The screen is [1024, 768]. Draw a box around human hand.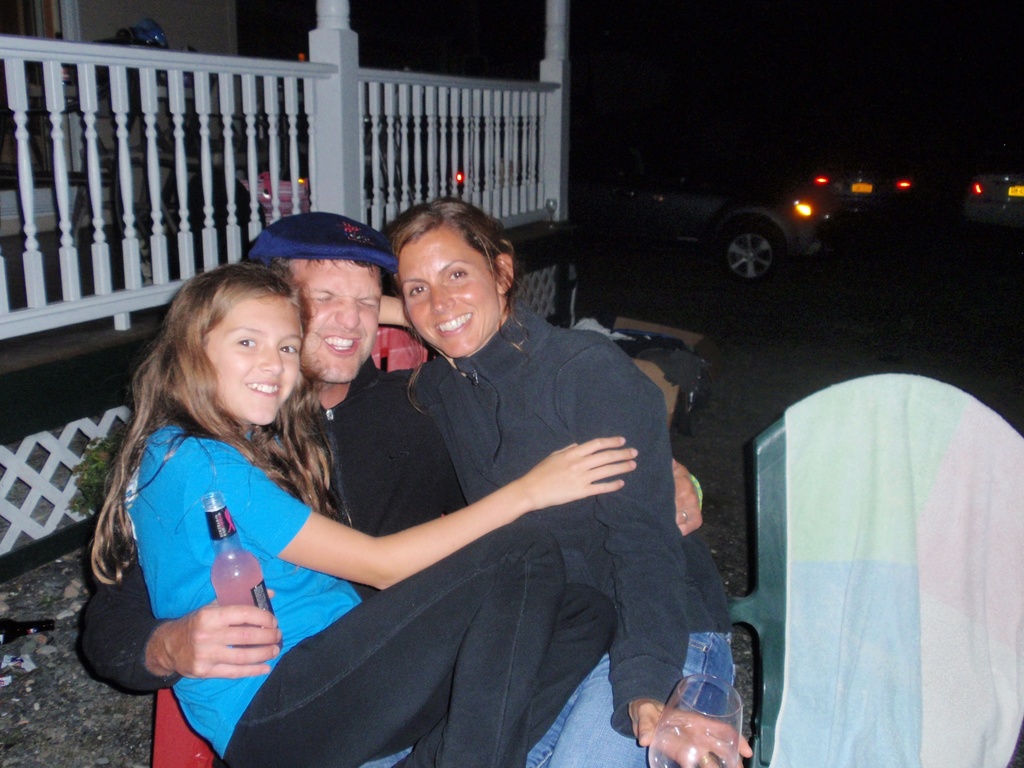
<region>630, 700, 754, 767</region>.
